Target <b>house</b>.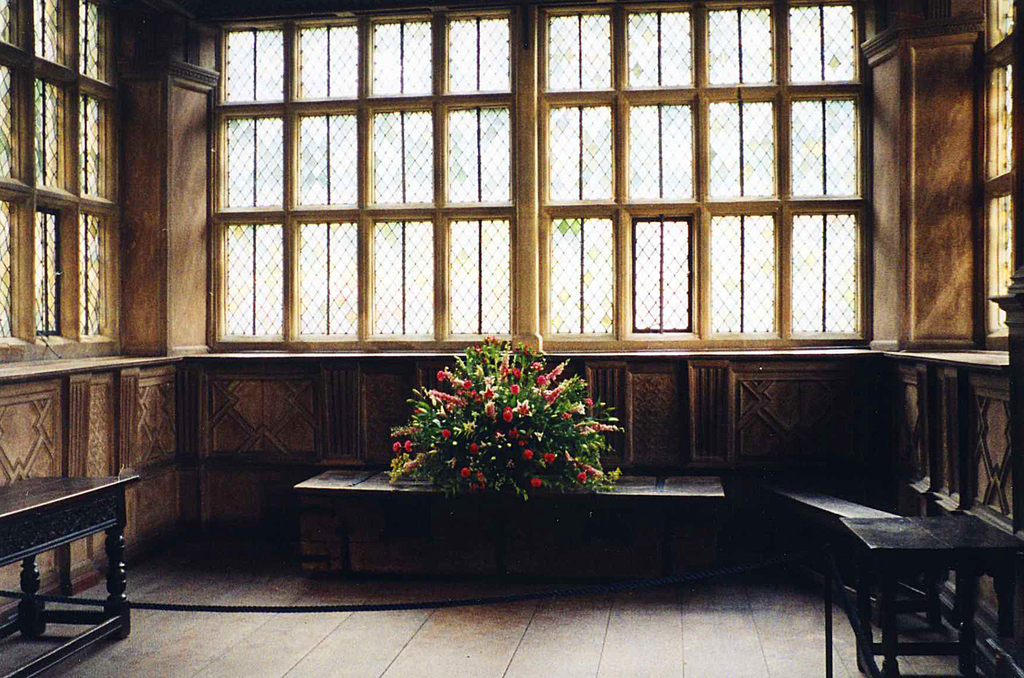
Target region: Rect(0, 0, 1023, 677).
